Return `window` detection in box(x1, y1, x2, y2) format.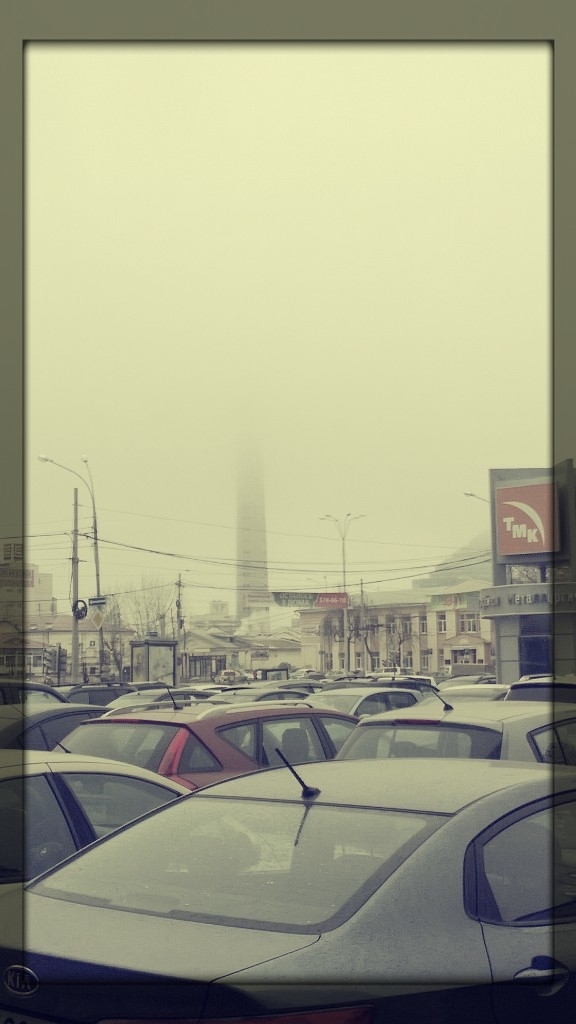
box(451, 652, 480, 672).
